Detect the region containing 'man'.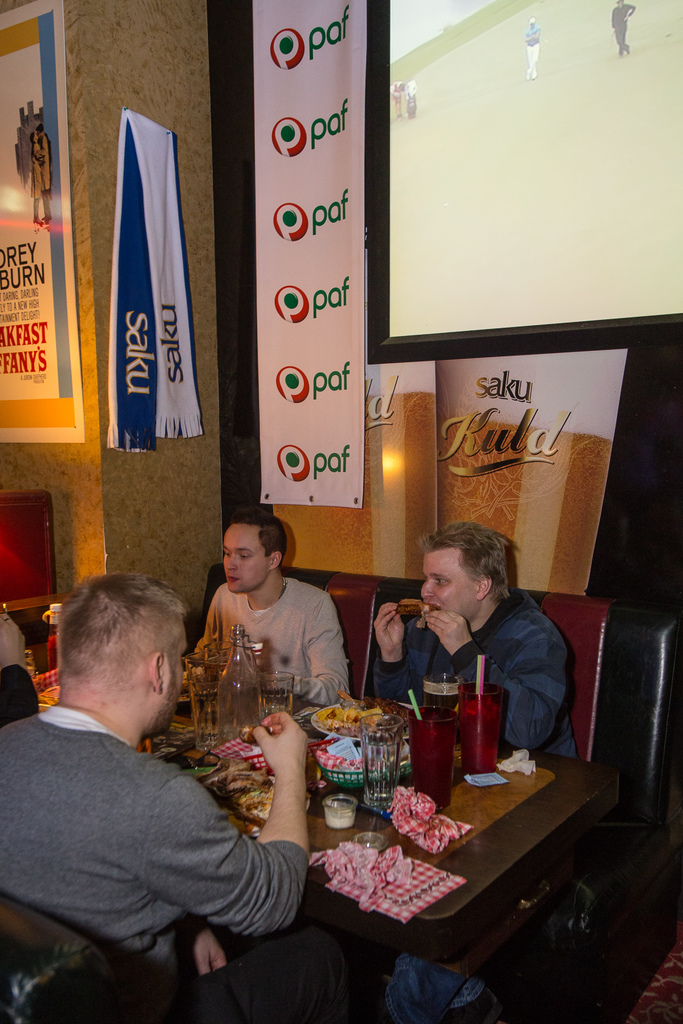
348, 527, 603, 801.
